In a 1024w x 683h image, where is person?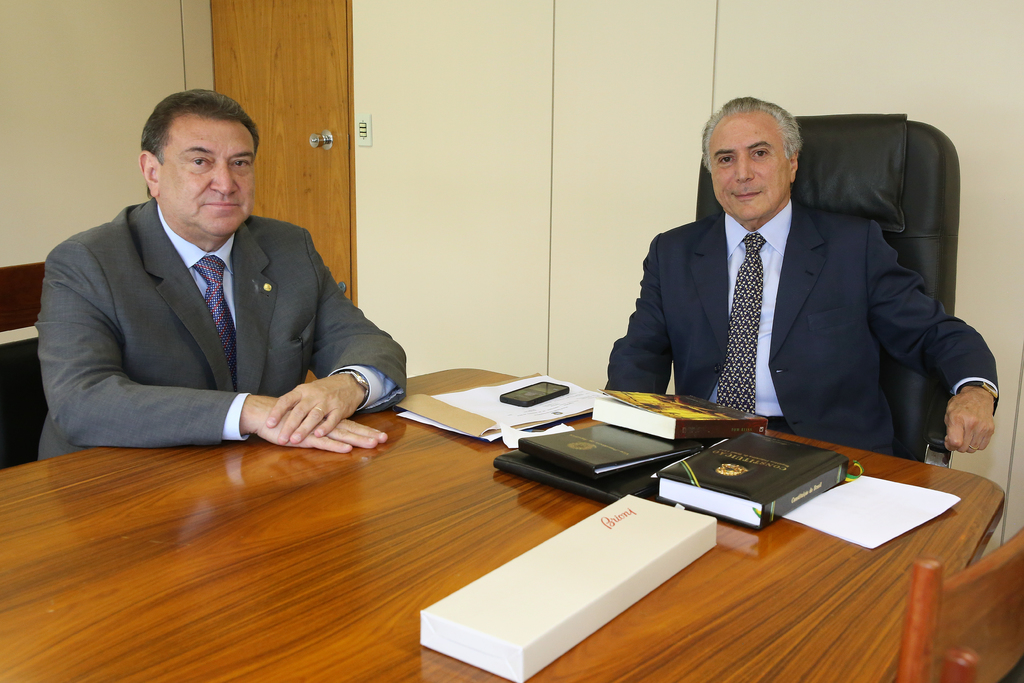
[x1=38, y1=80, x2=392, y2=490].
